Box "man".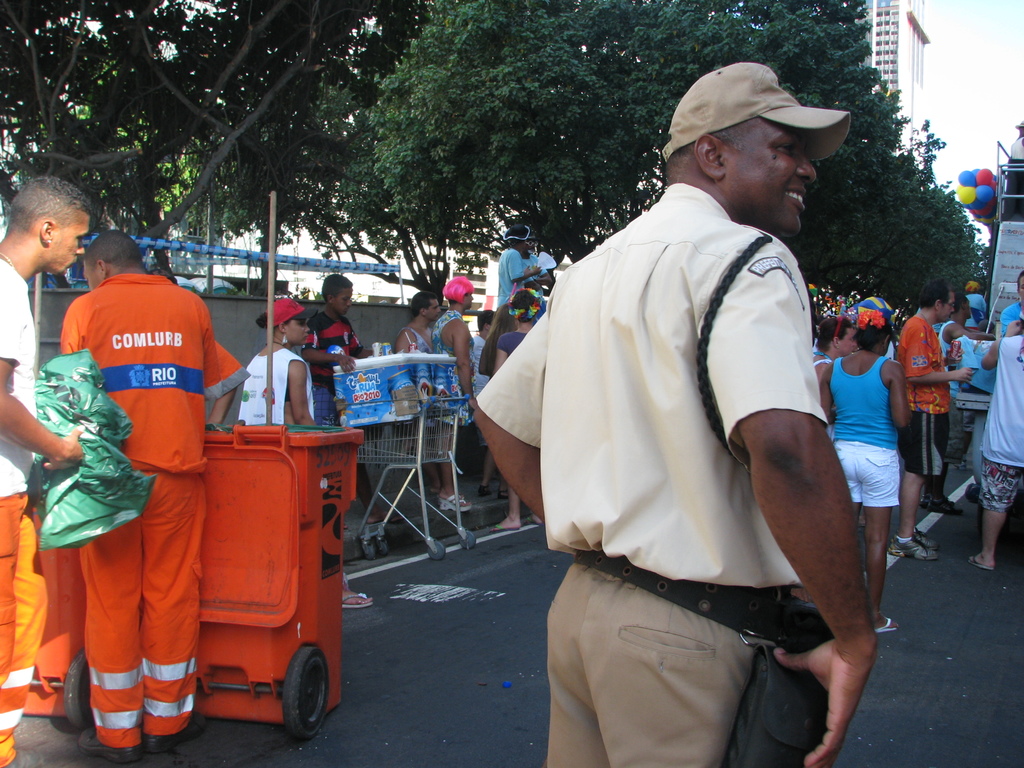
58, 232, 251, 767.
